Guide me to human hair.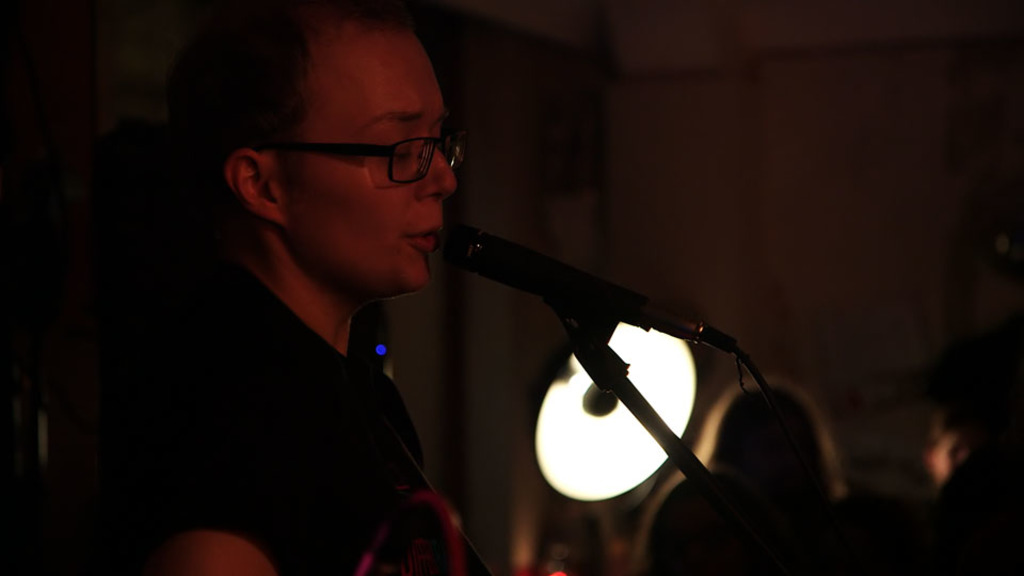
Guidance: 178/0/419/298.
